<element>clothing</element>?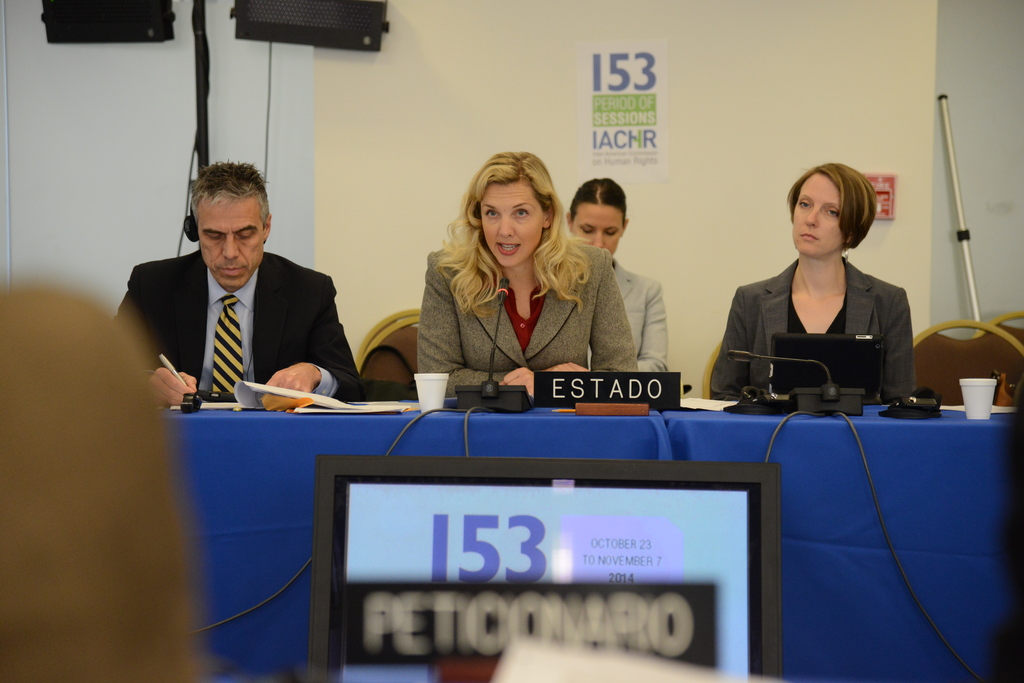
rect(420, 242, 637, 398)
